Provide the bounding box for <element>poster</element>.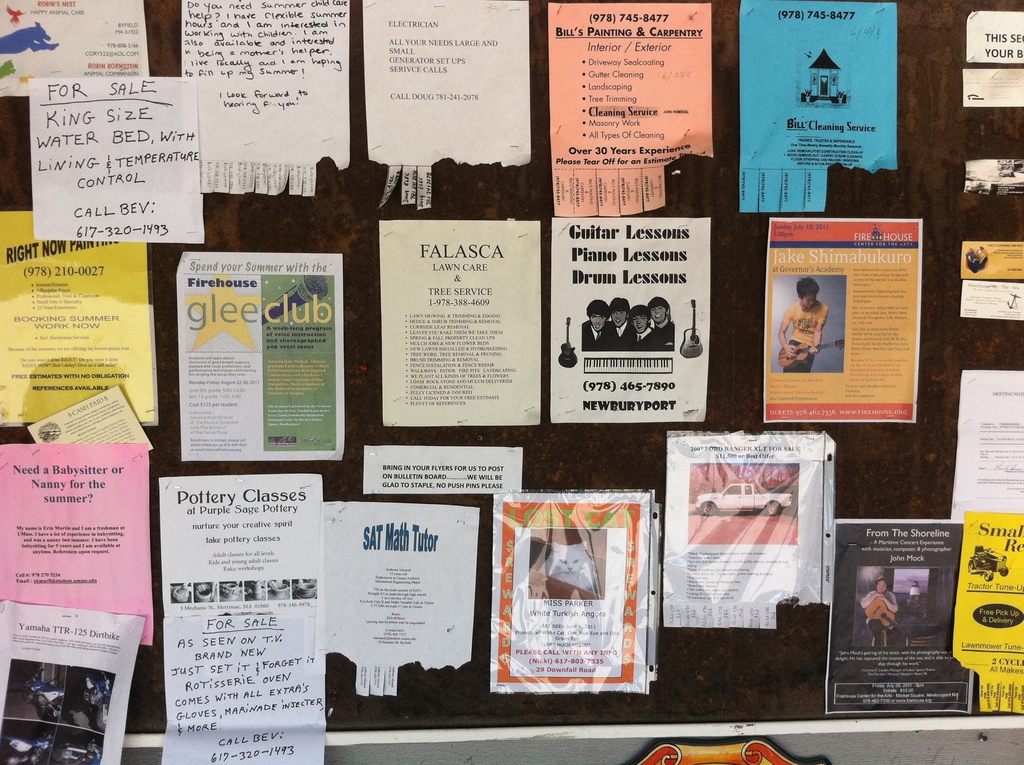
locate(956, 369, 1023, 522).
